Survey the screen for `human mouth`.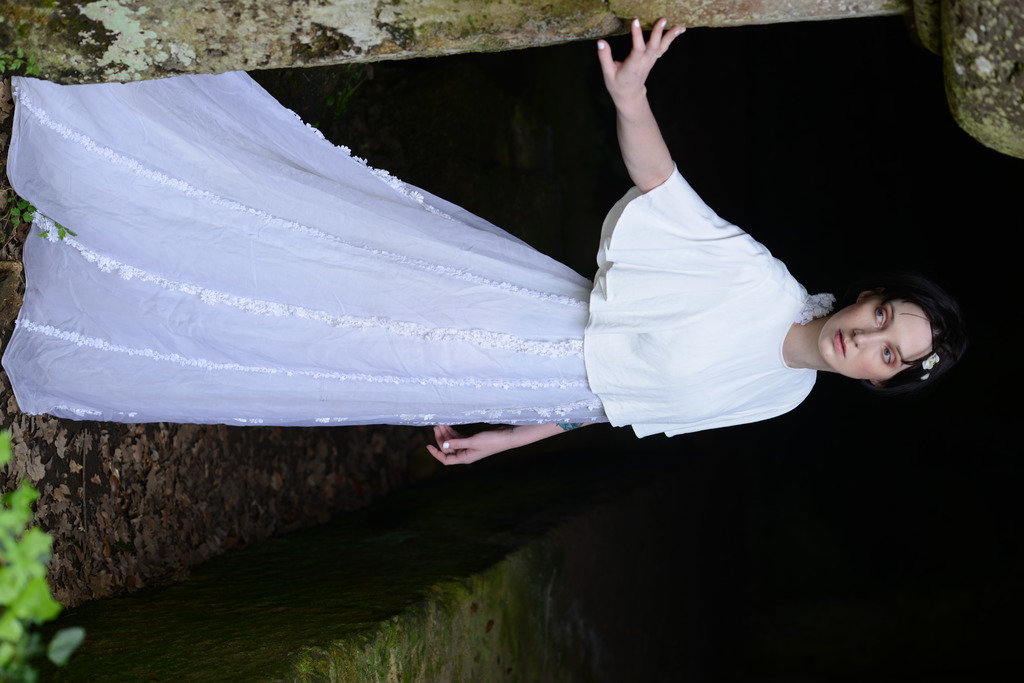
Survey found: crop(828, 325, 849, 359).
